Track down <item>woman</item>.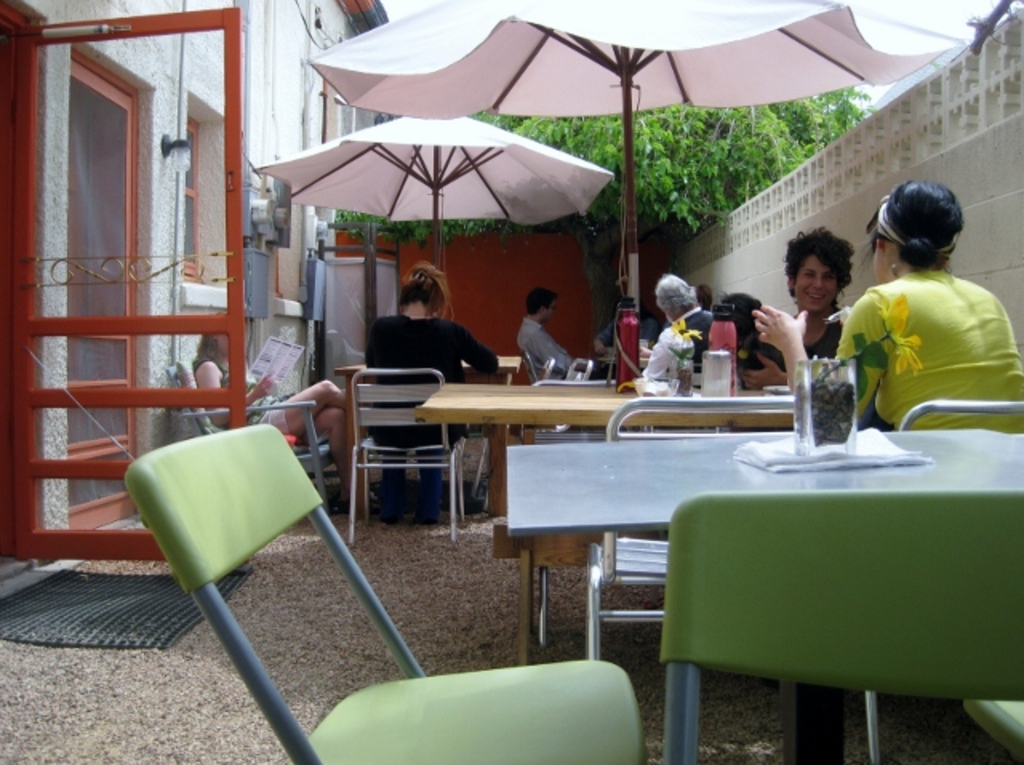
Tracked to {"x1": 365, "y1": 262, "x2": 507, "y2": 523}.
